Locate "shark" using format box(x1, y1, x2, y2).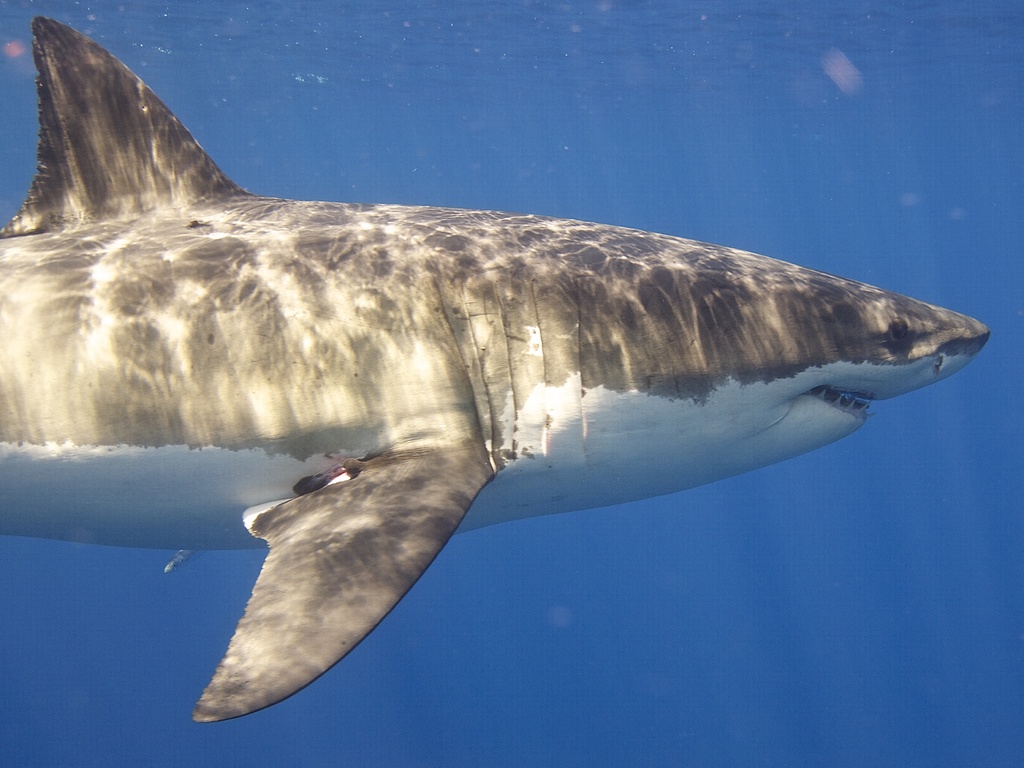
box(0, 19, 989, 716).
